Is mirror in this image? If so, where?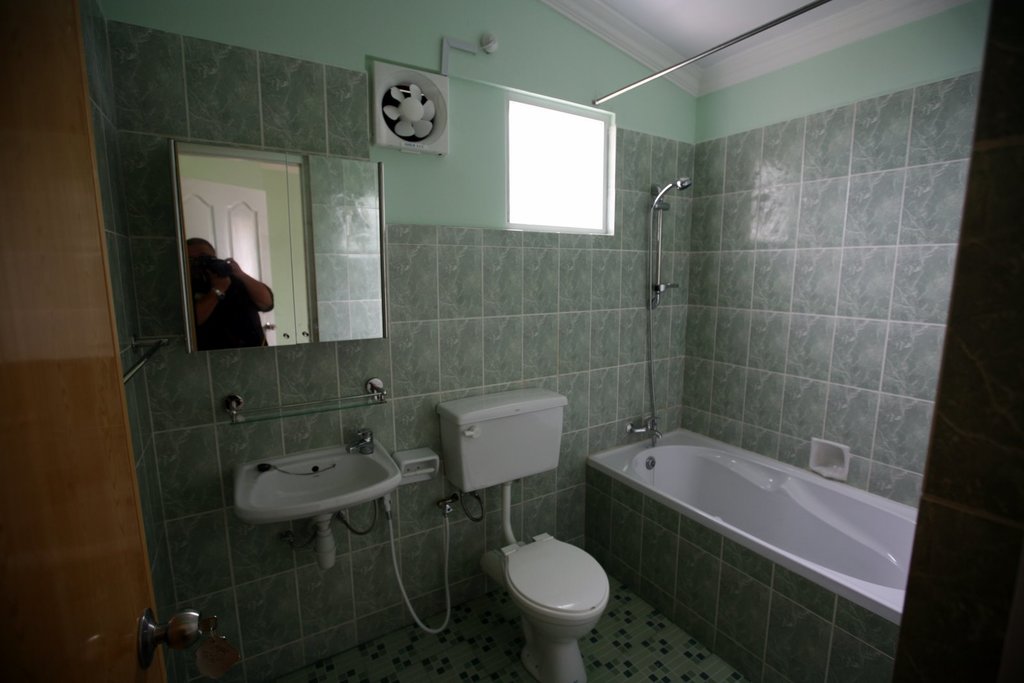
Yes, at detection(176, 145, 383, 352).
